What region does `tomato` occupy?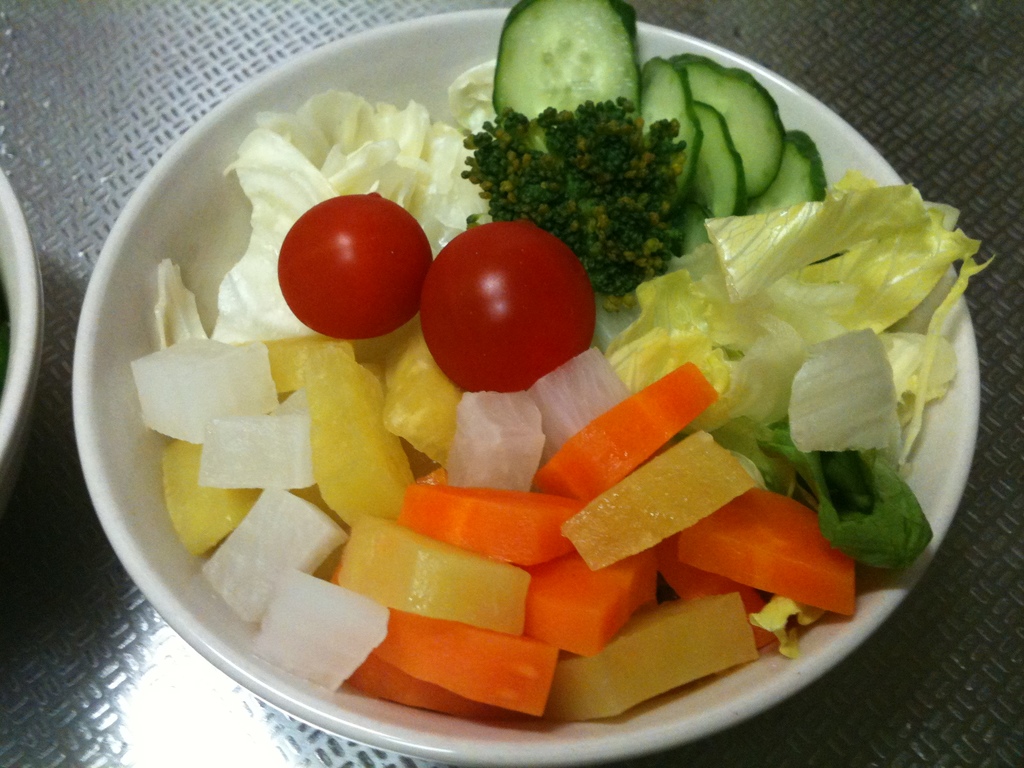
bbox(419, 219, 596, 390).
